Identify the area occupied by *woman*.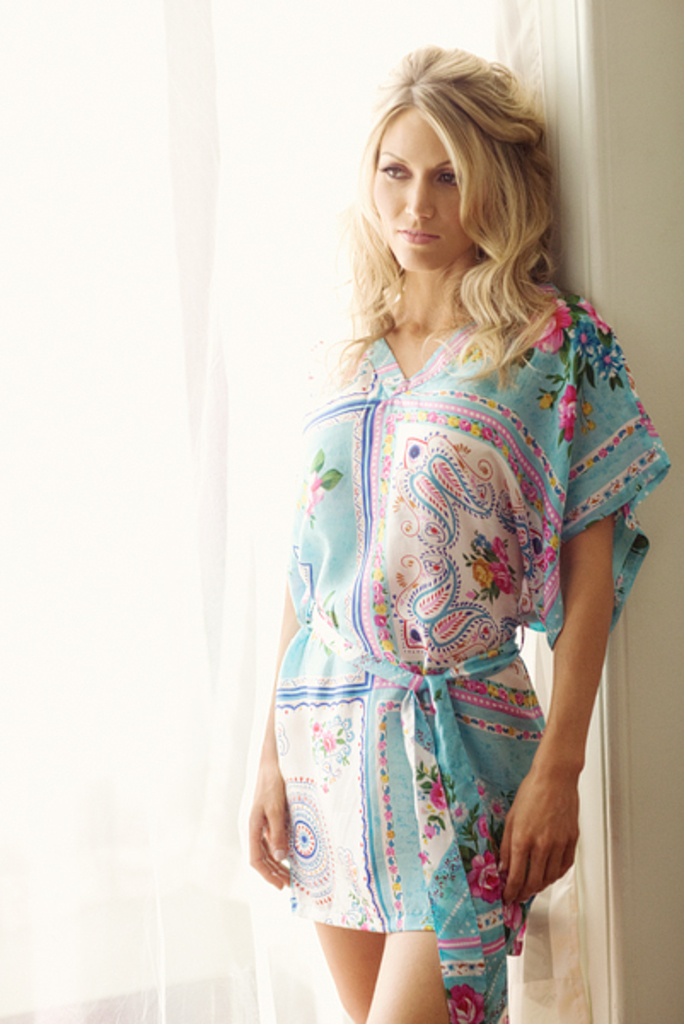
Area: 247:41:670:1021.
